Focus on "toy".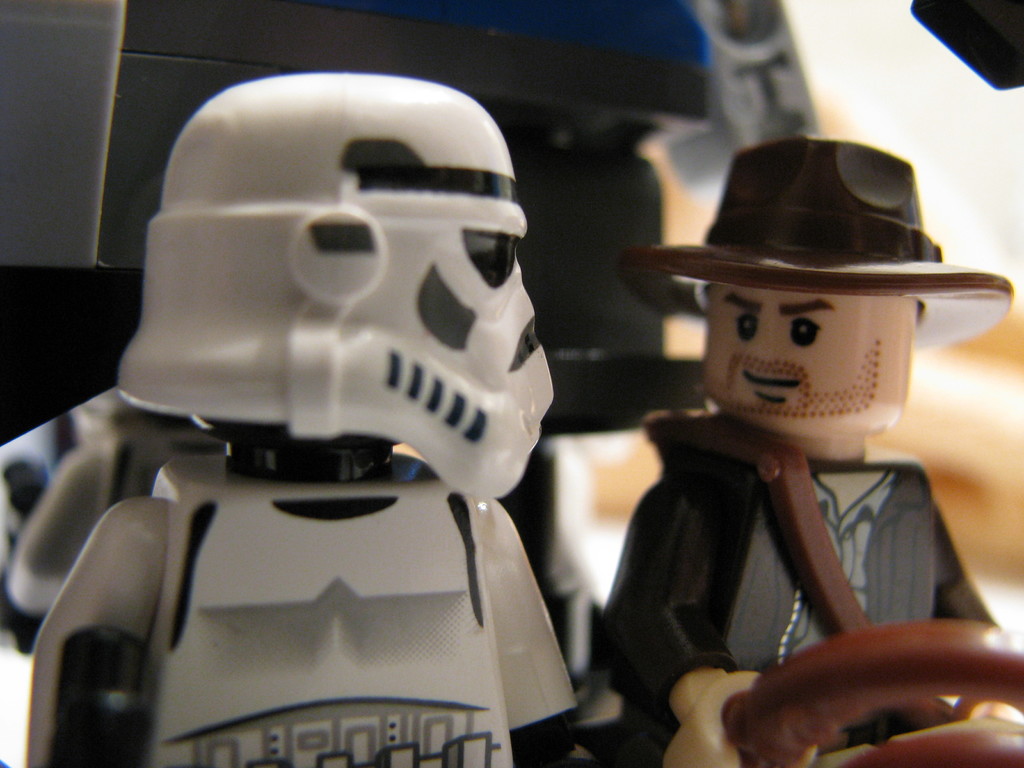
Focused at box(19, 63, 617, 767).
